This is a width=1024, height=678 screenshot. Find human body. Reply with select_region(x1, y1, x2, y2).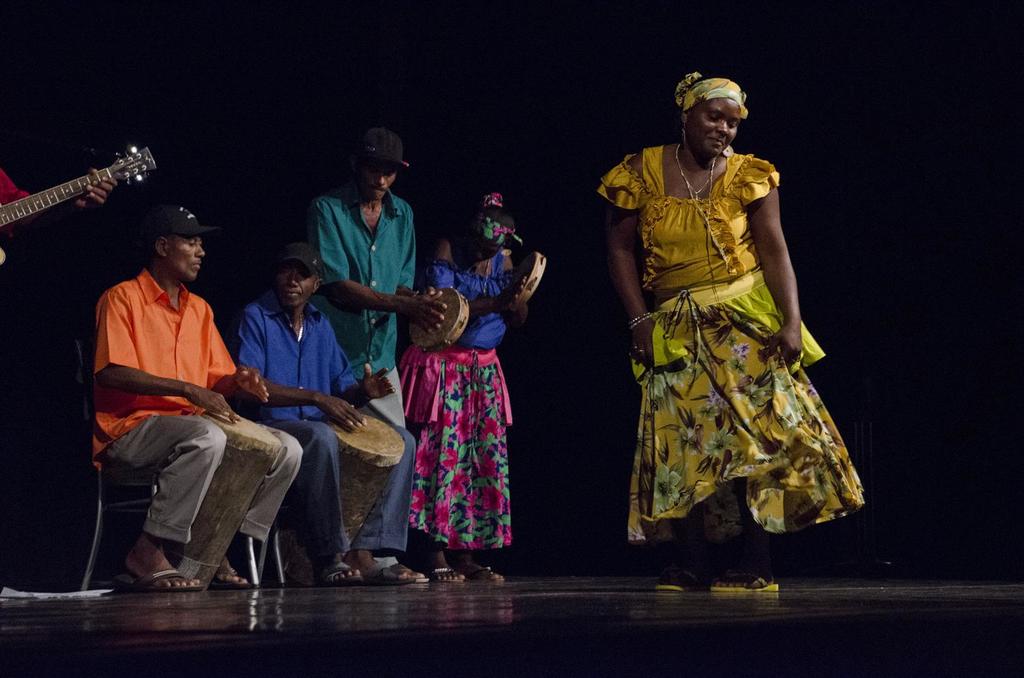
select_region(593, 72, 860, 595).
